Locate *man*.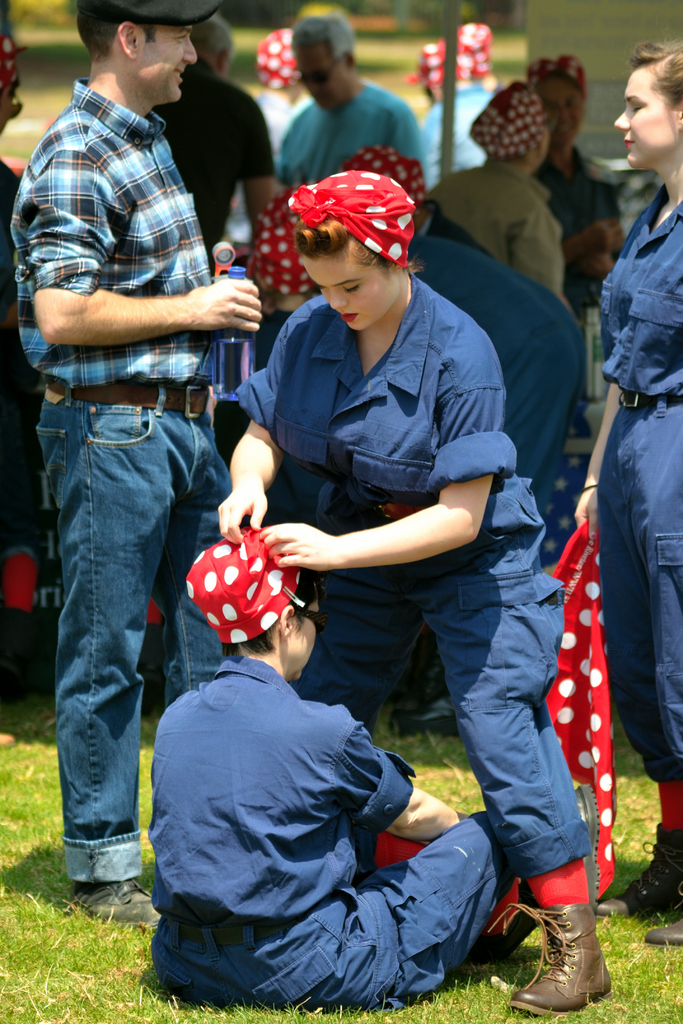
Bounding box: select_region(274, 13, 440, 186).
